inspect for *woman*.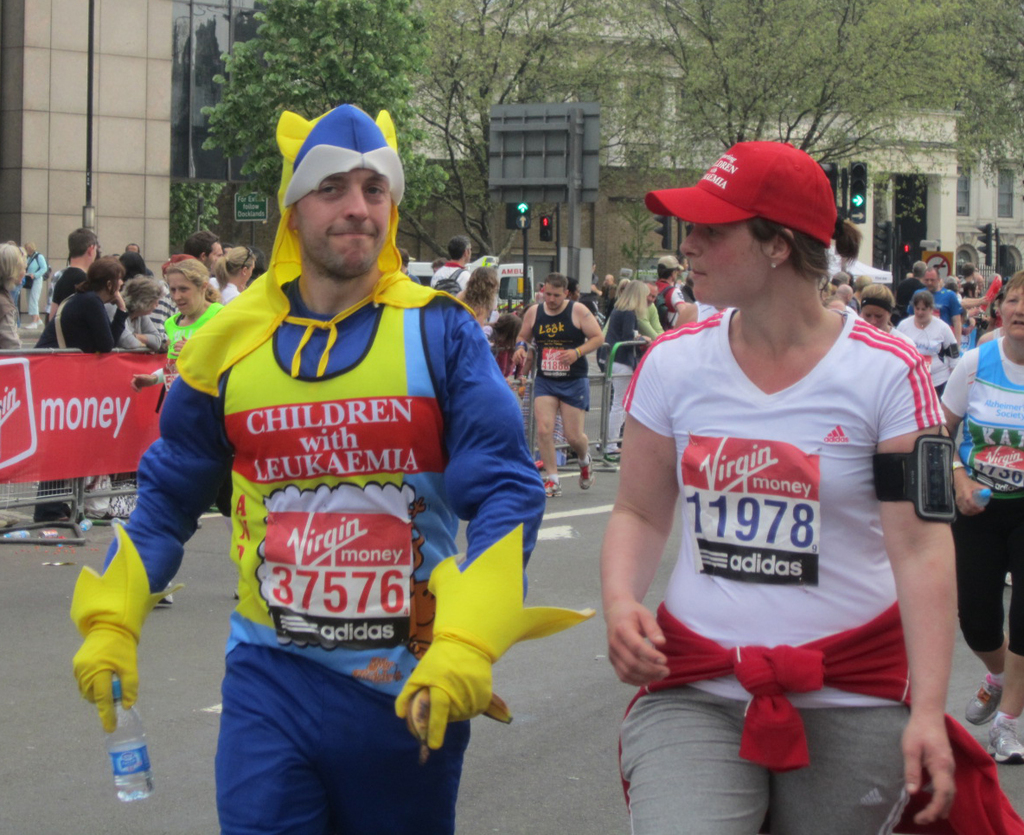
Inspection: [x1=931, y1=266, x2=1023, y2=770].
